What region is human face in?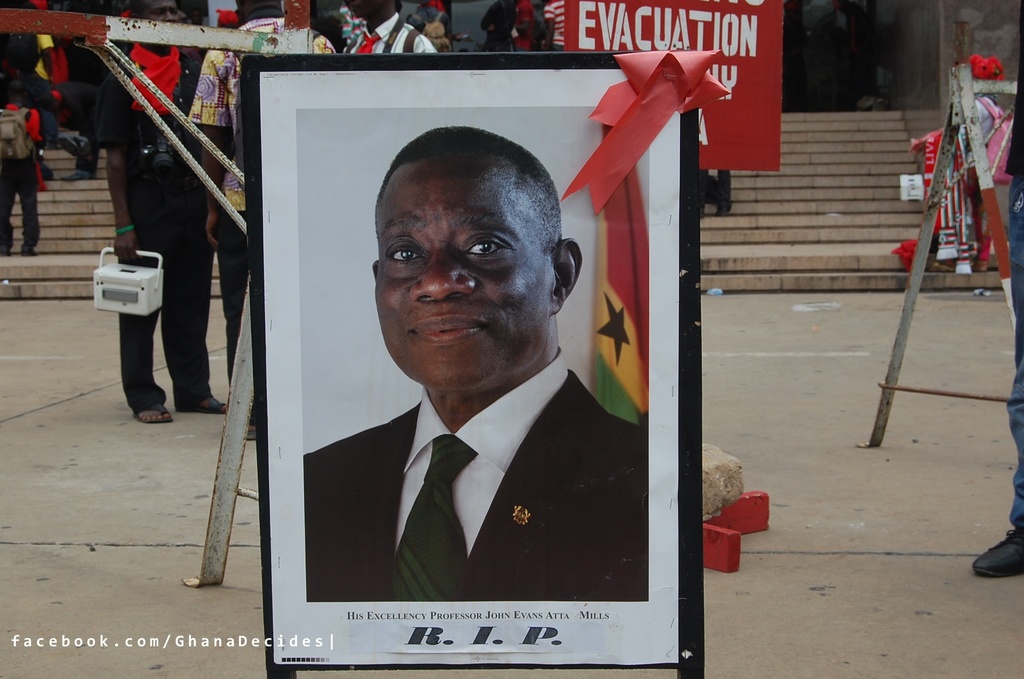
x1=138 y1=0 x2=184 y2=40.
